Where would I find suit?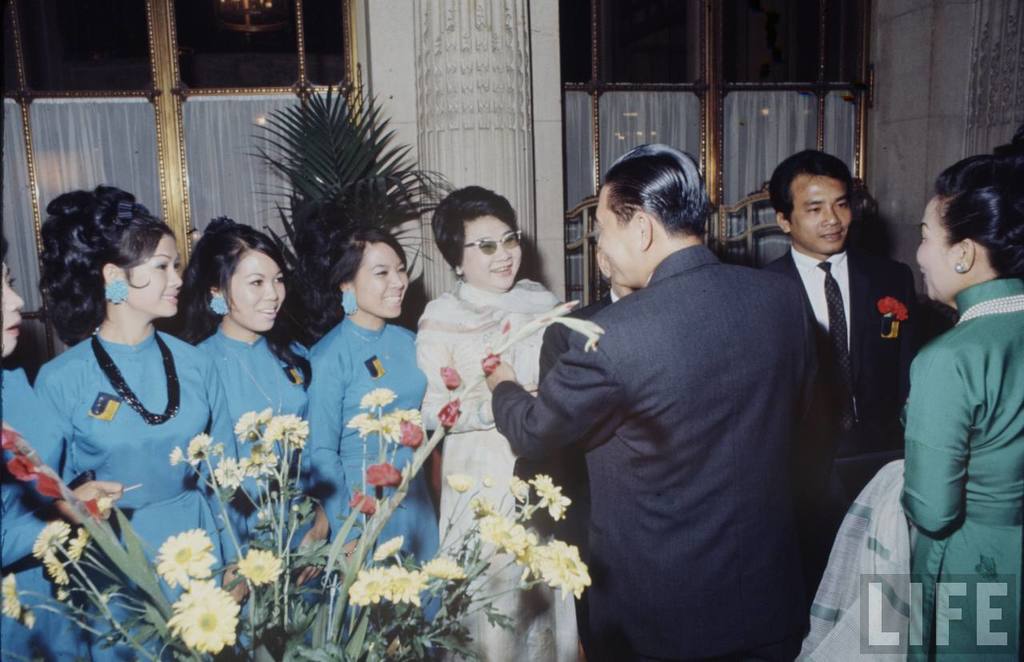
At bbox(496, 163, 831, 653).
